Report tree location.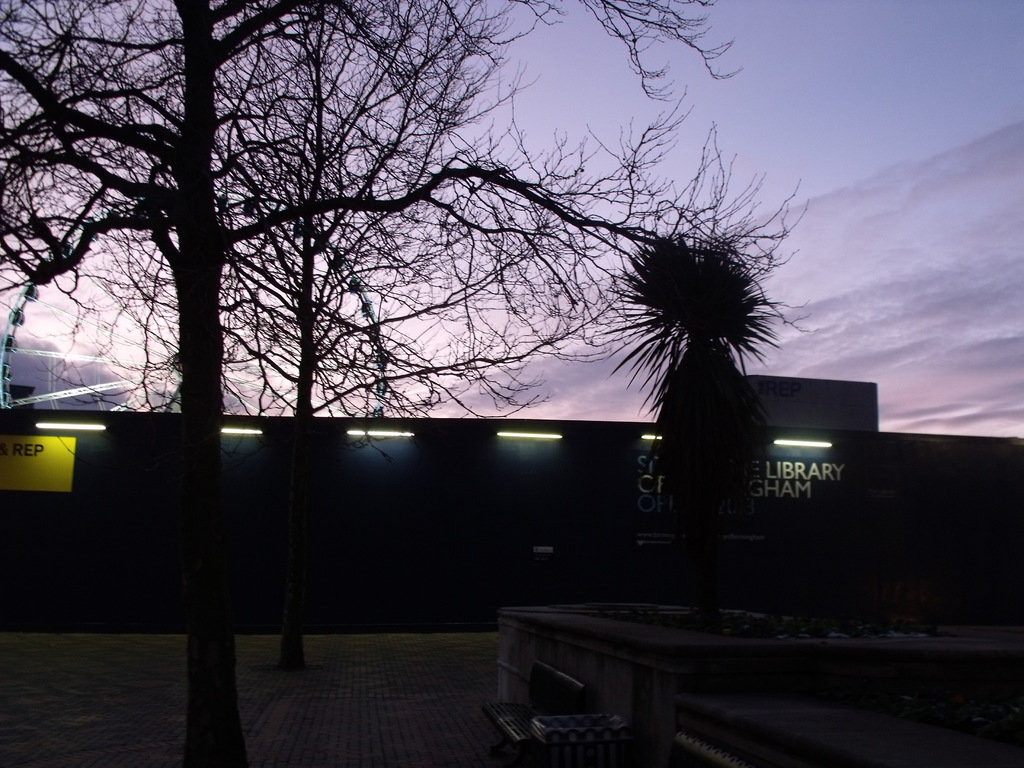
Report: pyautogui.locateOnScreen(591, 214, 790, 625).
